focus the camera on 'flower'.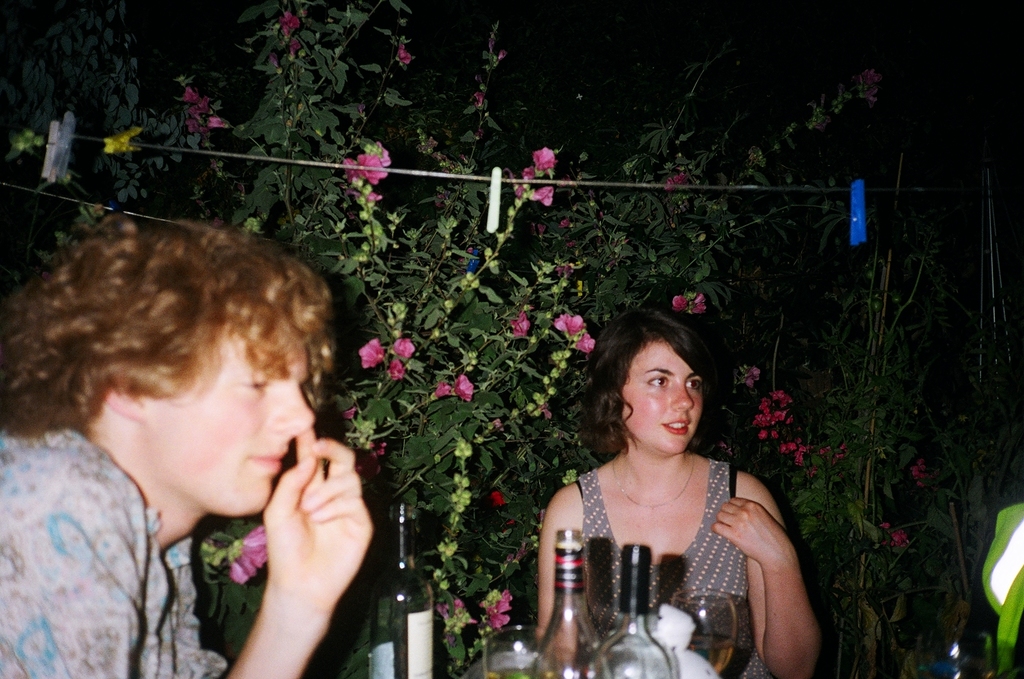
Focus region: x1=893, y1=528, x2=909, y2=544.
